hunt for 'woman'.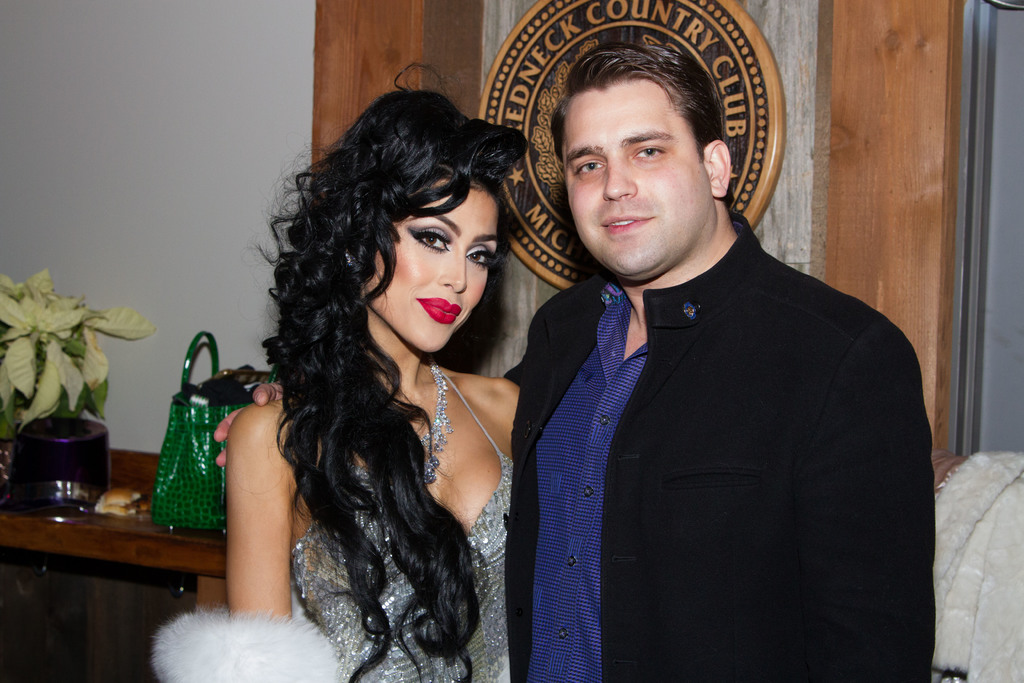
Hunted down at box=[190, 77, 546, 675].
